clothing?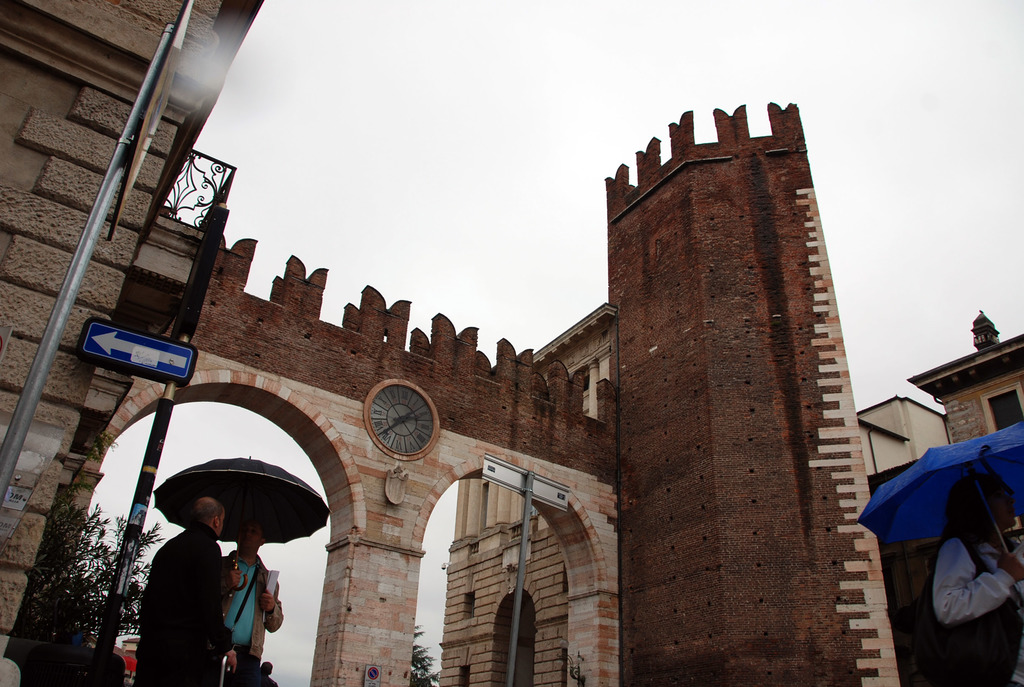
223,547,287,686
